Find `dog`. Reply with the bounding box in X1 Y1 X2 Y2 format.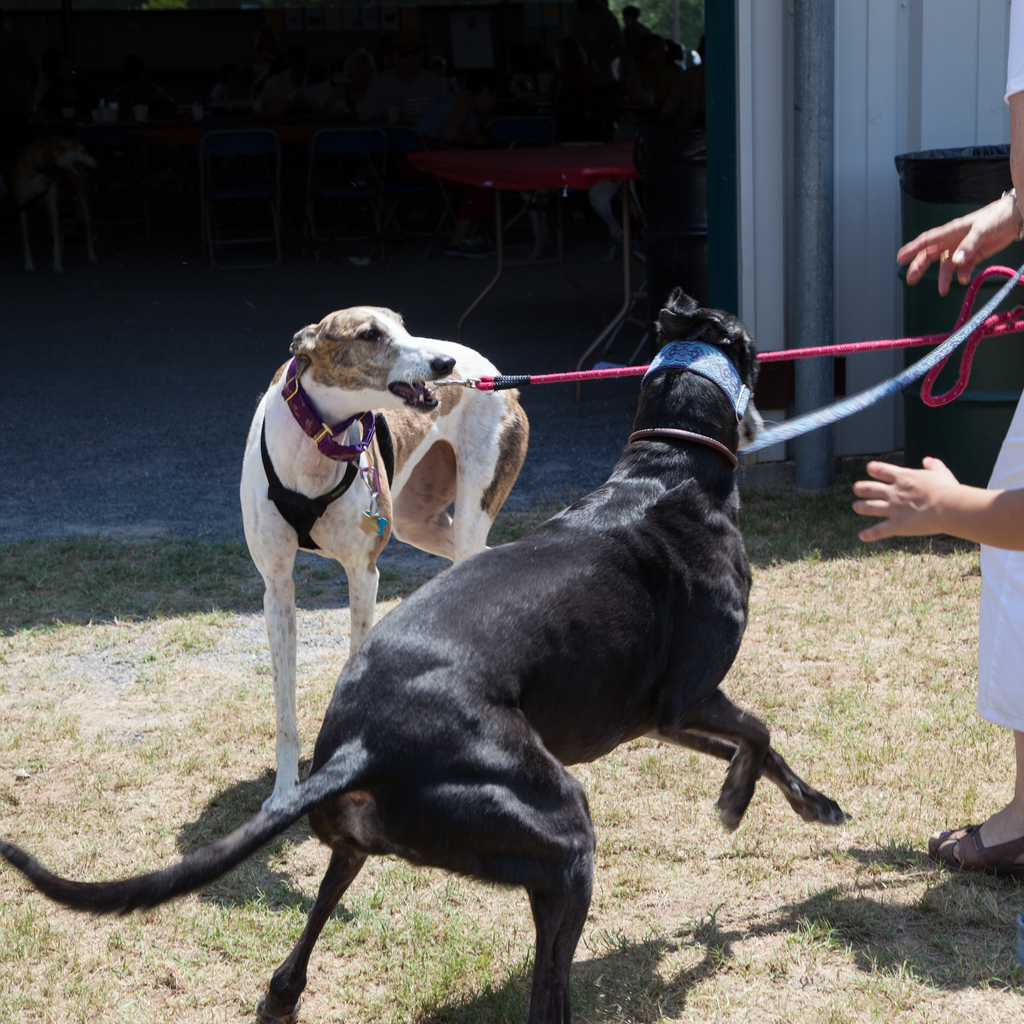
0 287 844 1023.
